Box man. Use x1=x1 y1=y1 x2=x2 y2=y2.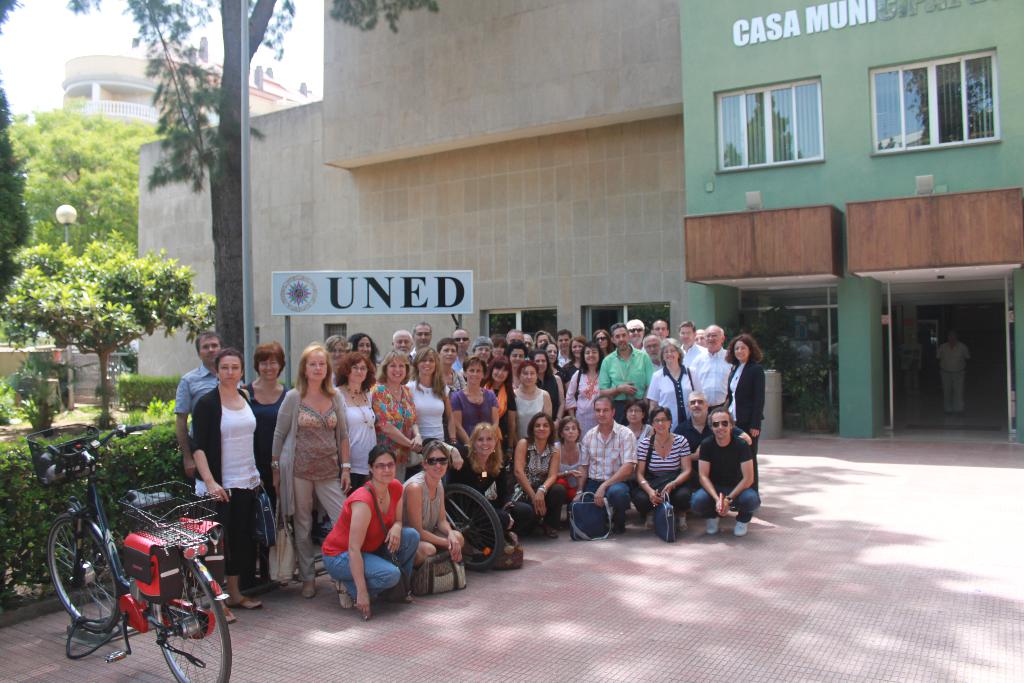
x1=572 y1=394 x2=637 y2=534.
